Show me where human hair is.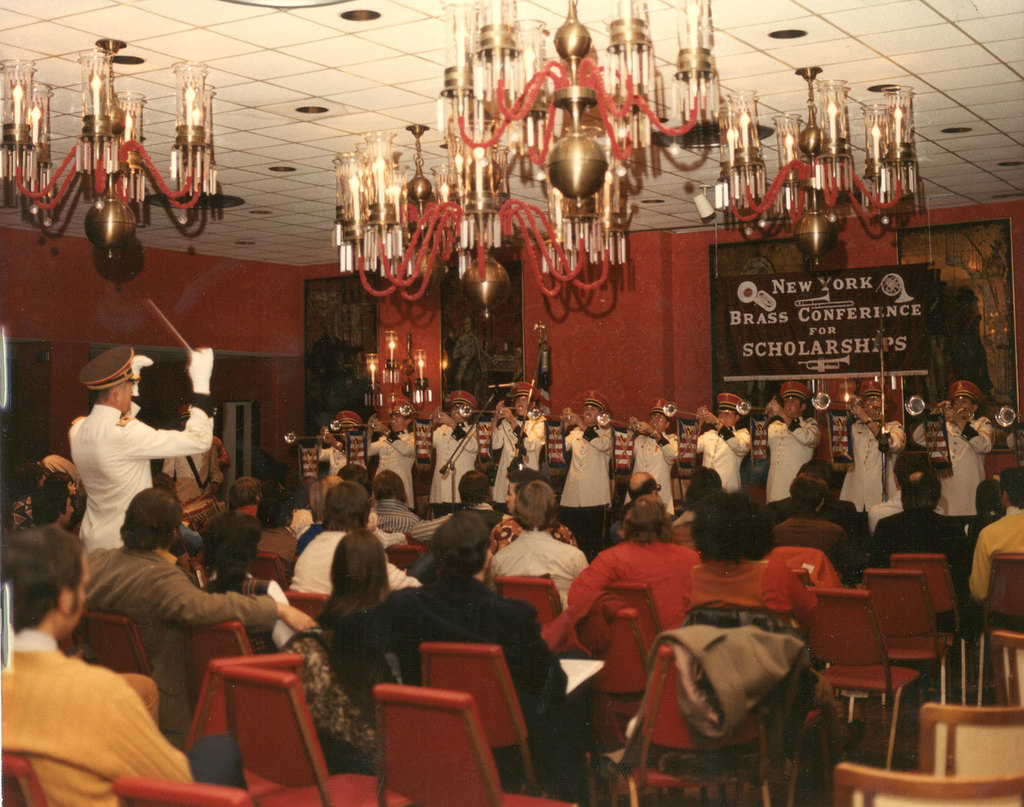
human hair is at x1=518, y1=476, x2=558, y2=537.
